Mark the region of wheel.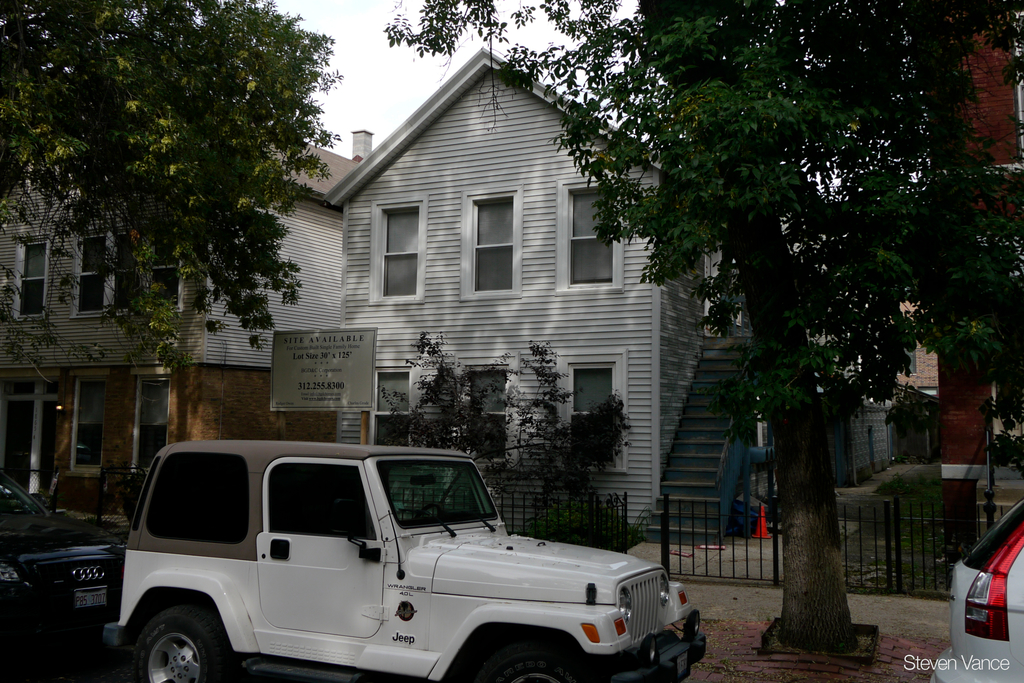
Region: [left=467, top=643, right=586, bottom=682].
